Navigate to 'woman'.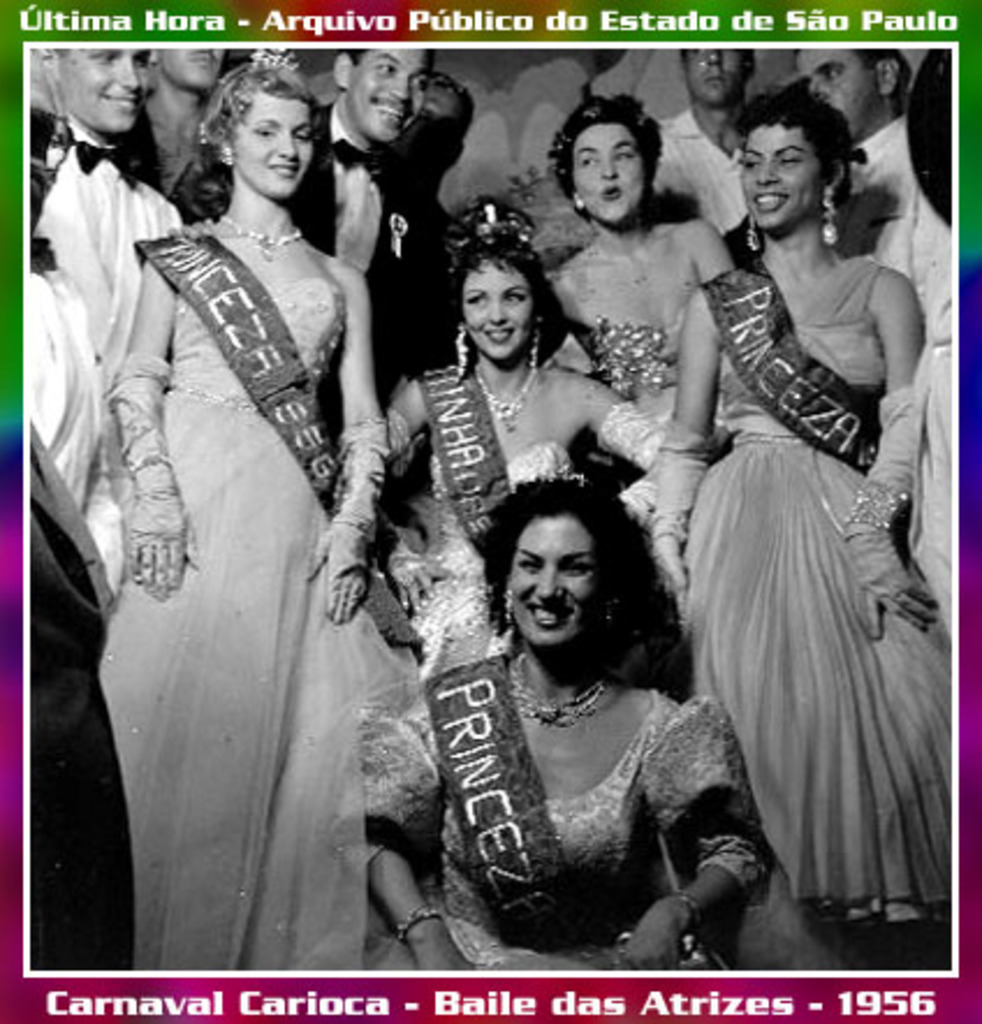
Navigation target: rect(97, 35, 424, 966).
